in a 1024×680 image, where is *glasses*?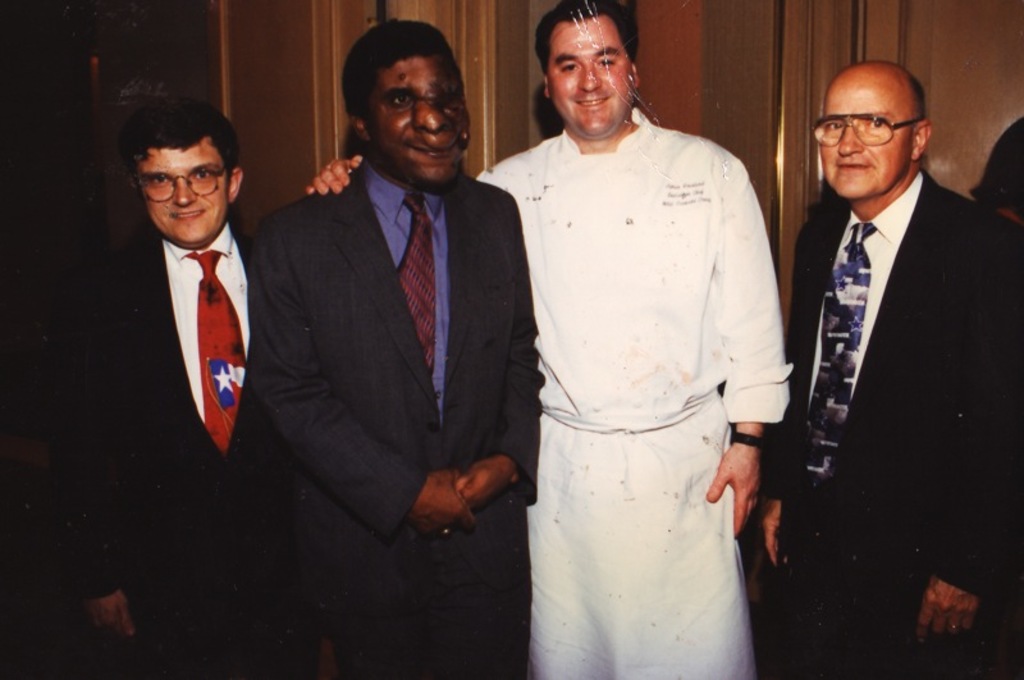
l=824, t=102, r=938, b=146.
